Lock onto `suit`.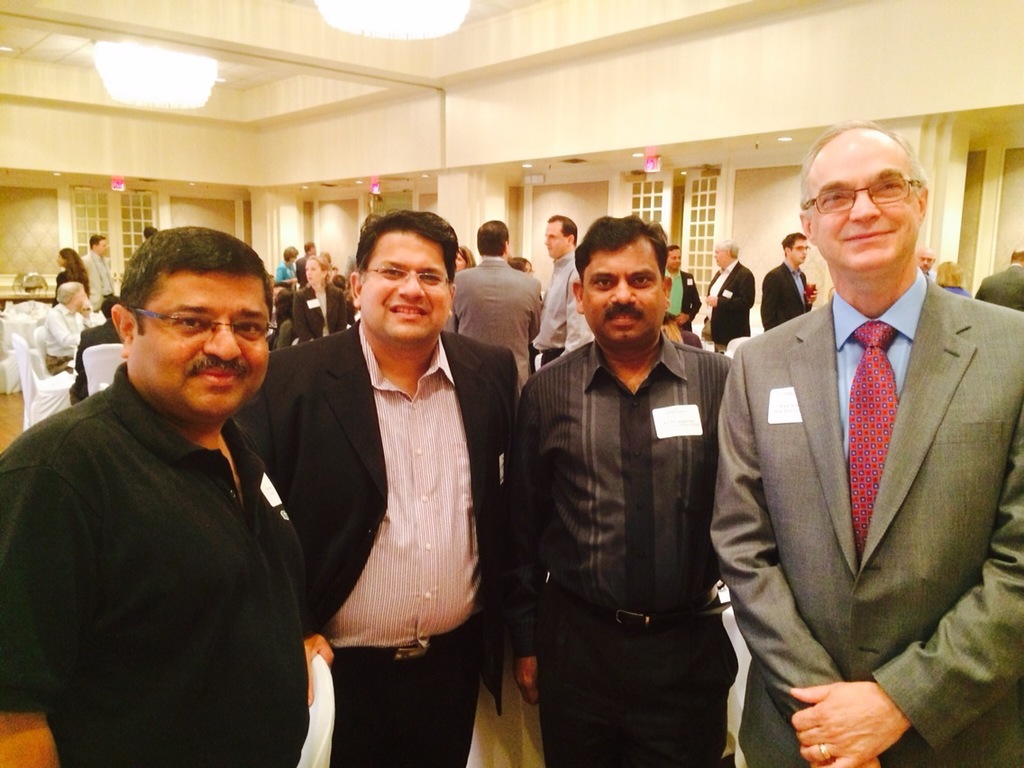
Locked: box(705, 263, 754, 354).
